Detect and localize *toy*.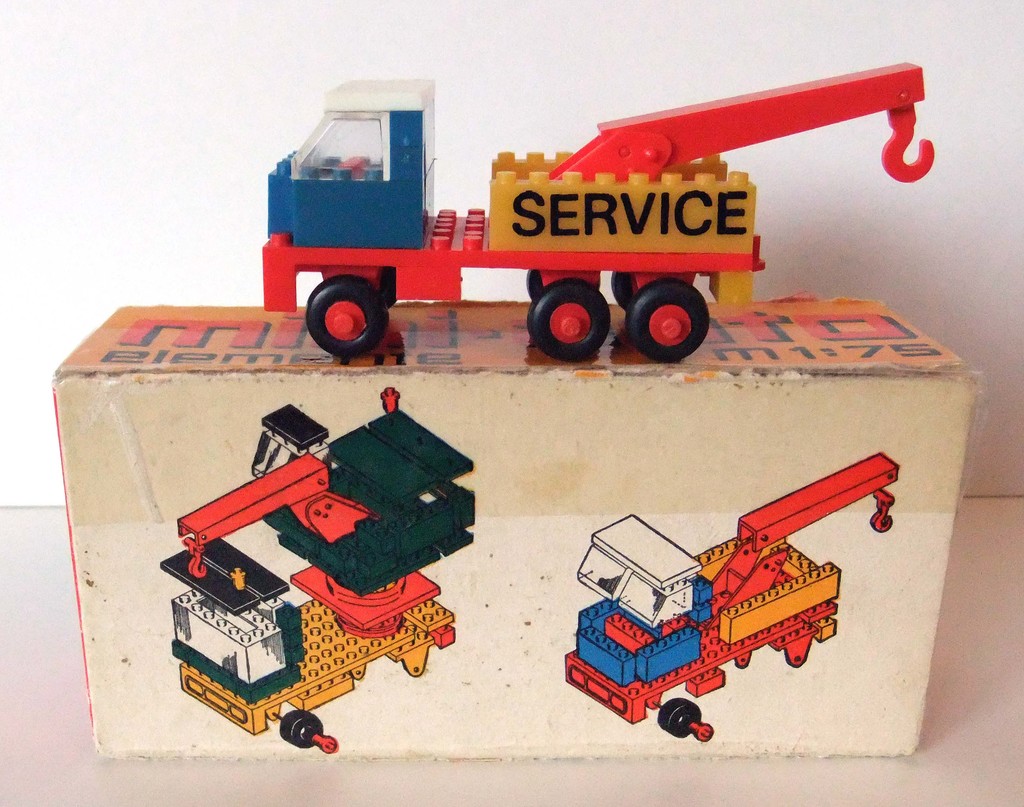
Localized at crop(119, 403, 506, 732).
